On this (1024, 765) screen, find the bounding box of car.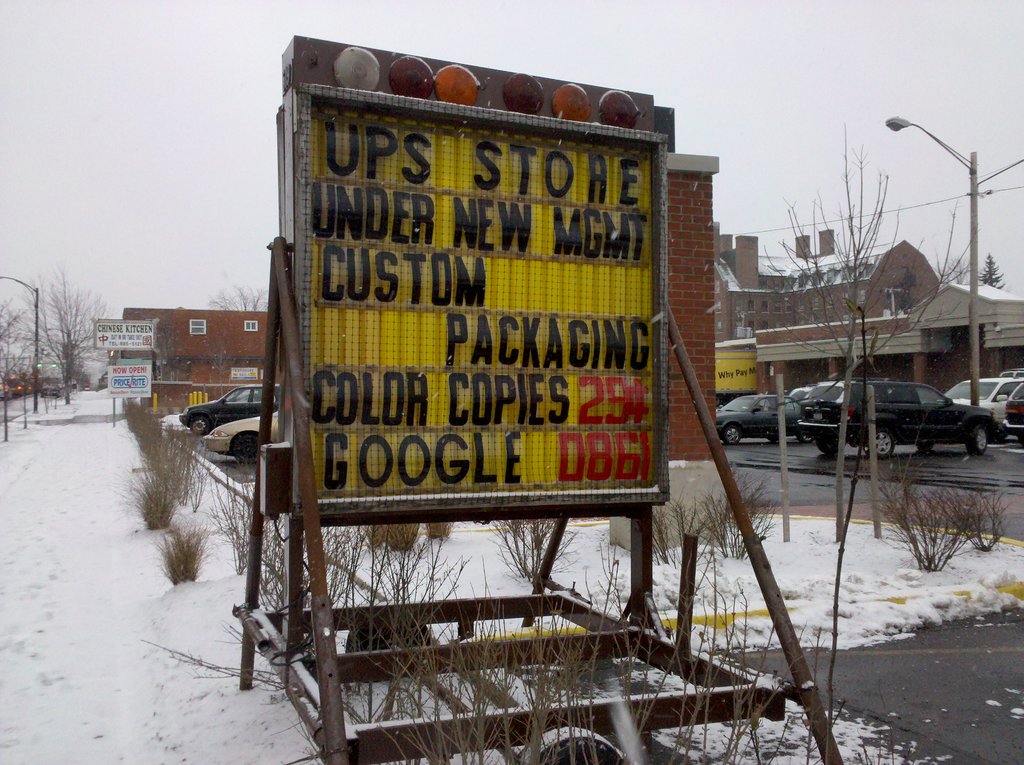
Bounding box: 941, 364, 1023, 426.
